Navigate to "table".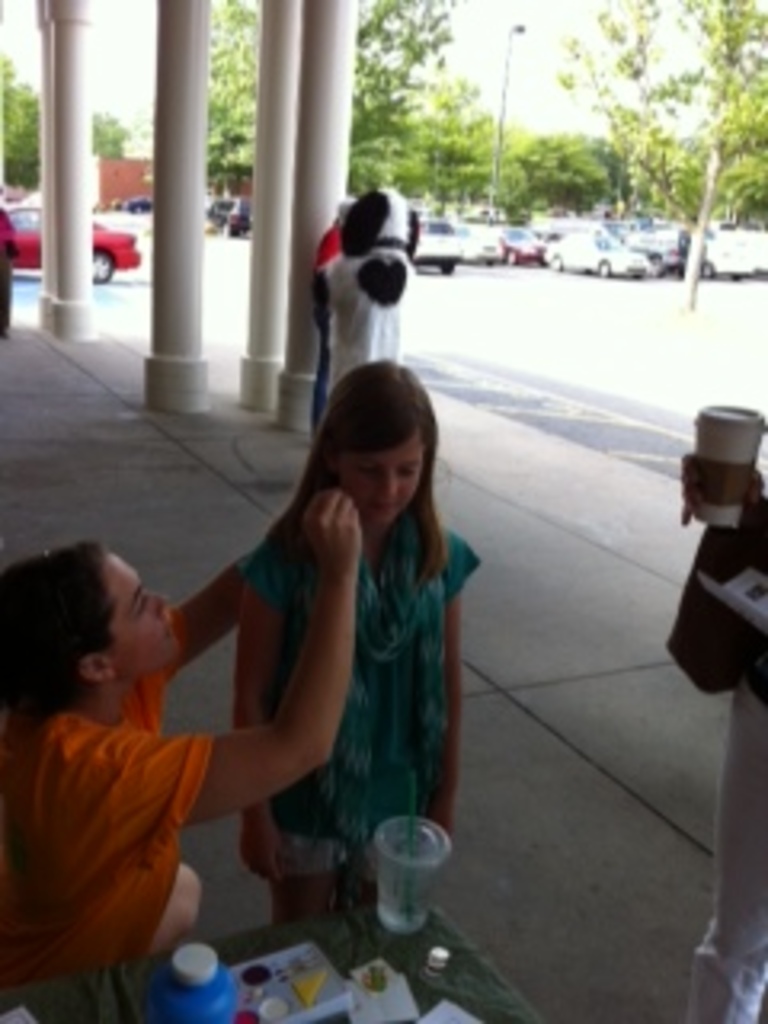
Navigation target: <bbox>51, 819, 589, 1014</bbox>.
